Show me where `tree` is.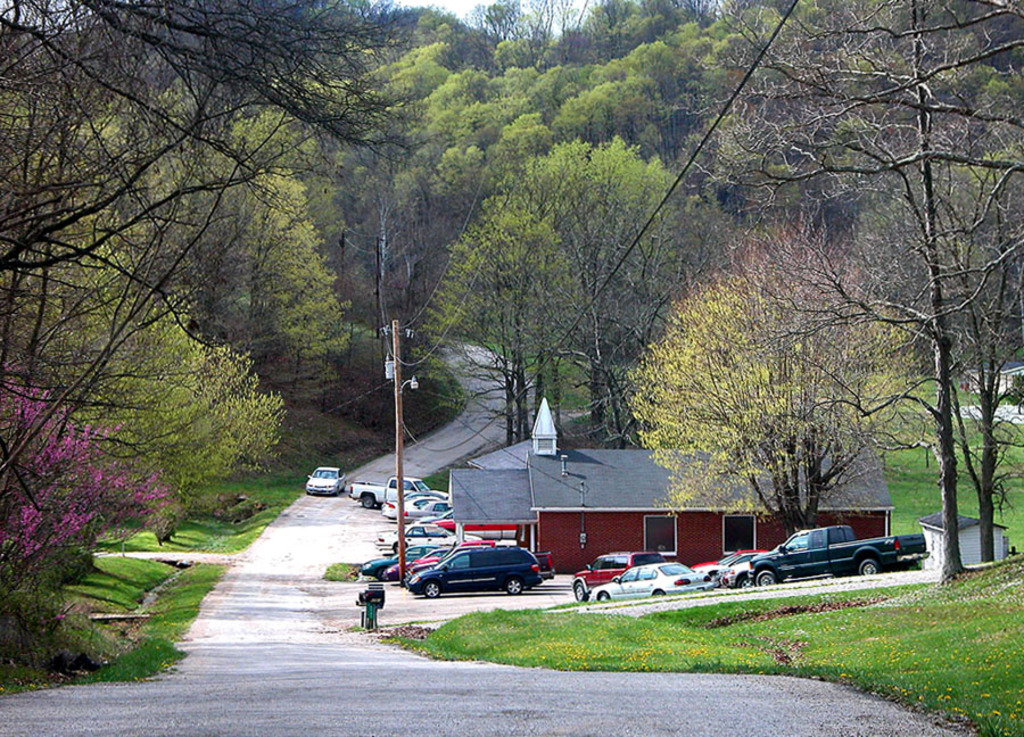
`tree` is at locate(691, 0, 1023, 587).
